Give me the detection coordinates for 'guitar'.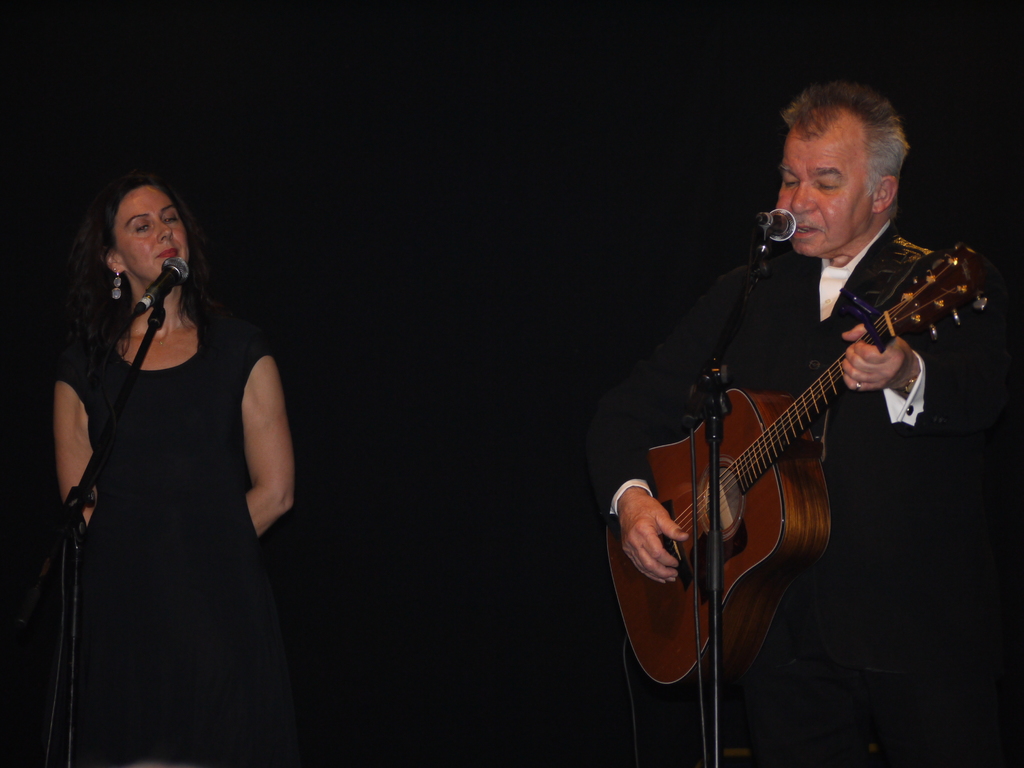
610/214/982/724.
